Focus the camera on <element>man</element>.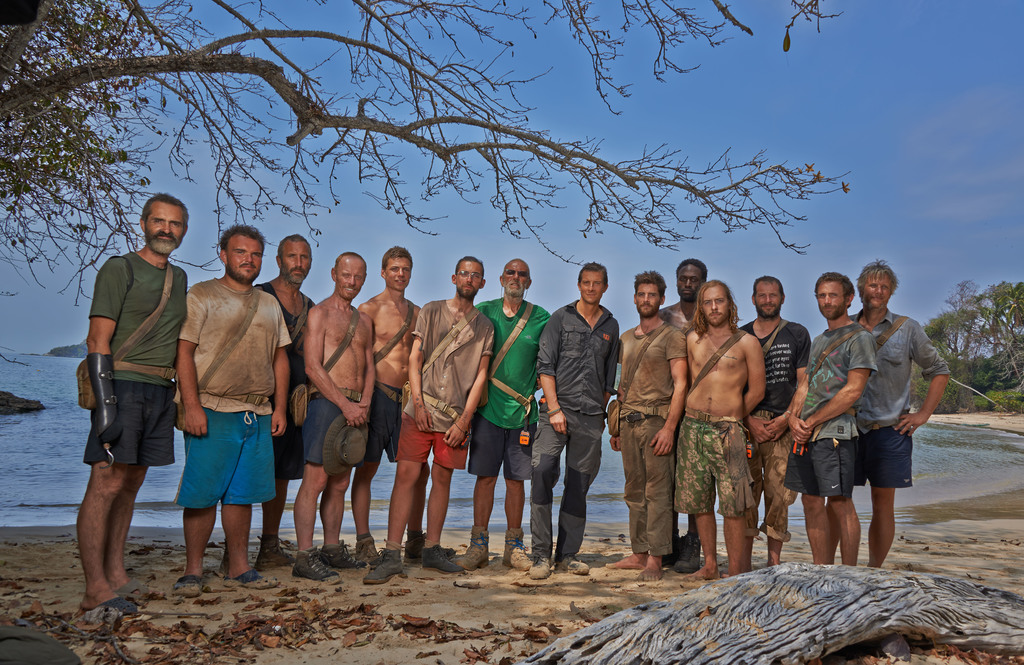
Focus region: (x1=675, y1=281, x2=766, y2=581).
